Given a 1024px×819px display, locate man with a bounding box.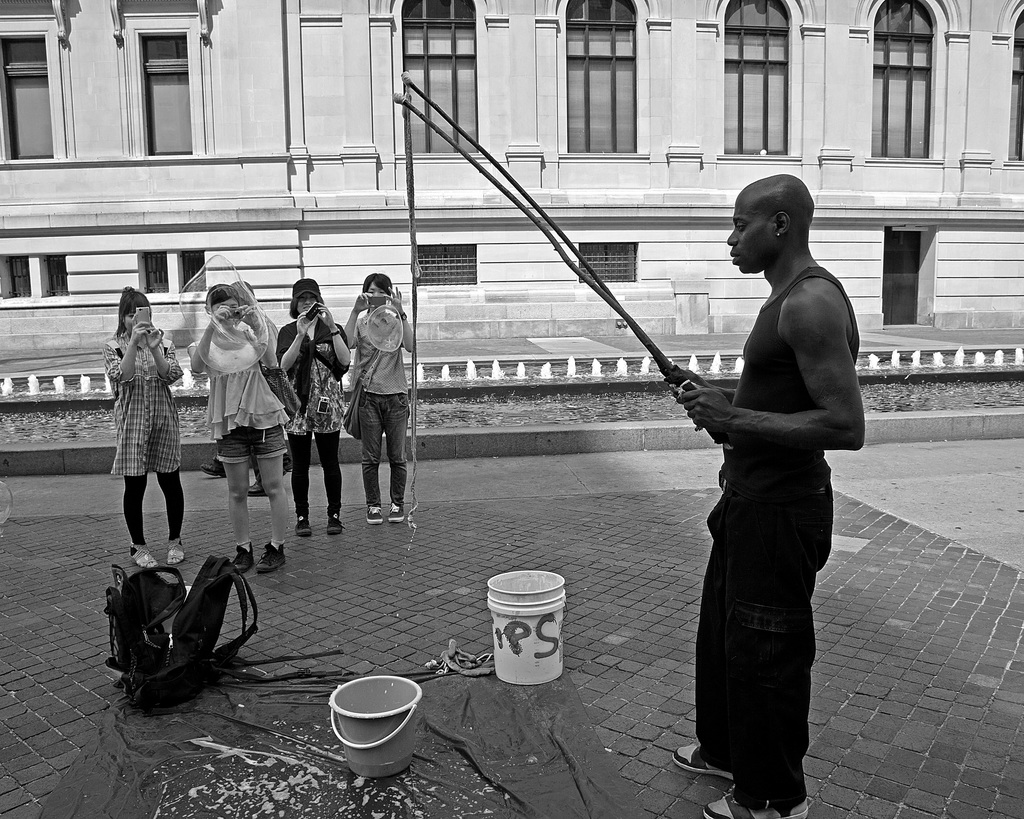
Located: (left=649, top=170, right=869, bottom=809).
